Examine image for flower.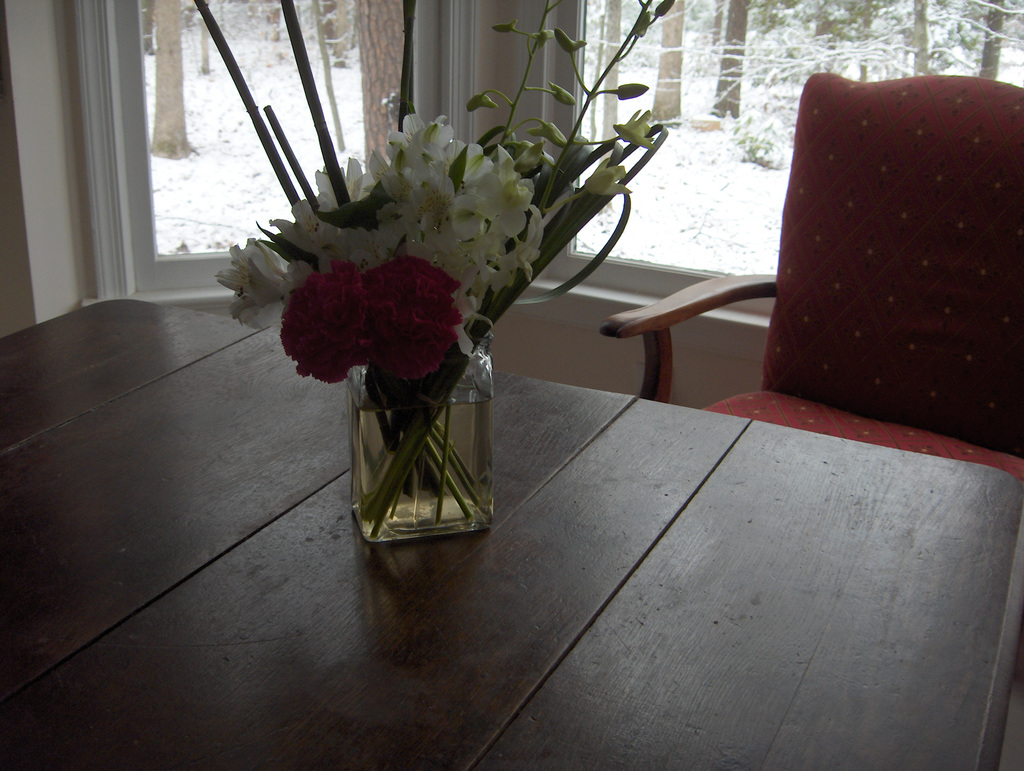
Examination result: [276, 252, 363, 371].
